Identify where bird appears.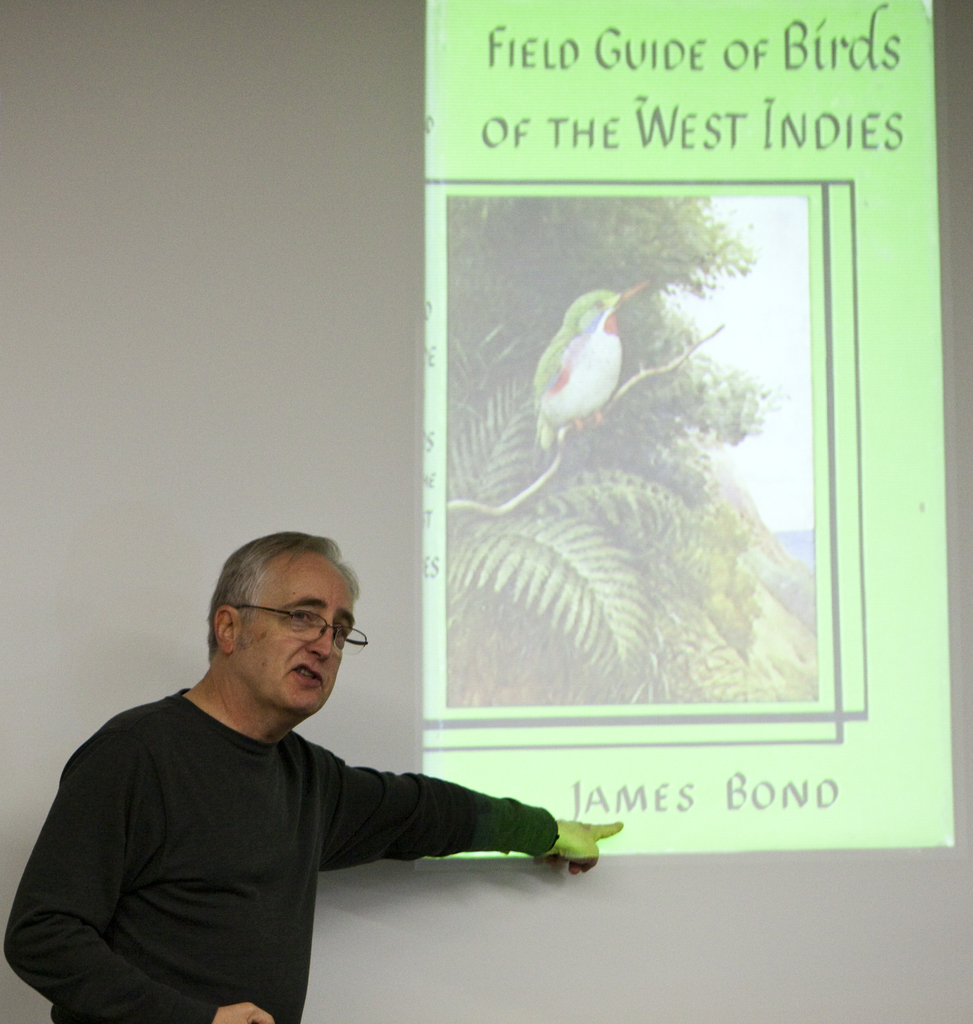
Appears at {"left": 537, "top": 287, "right": 653, "bottom": 456}.
